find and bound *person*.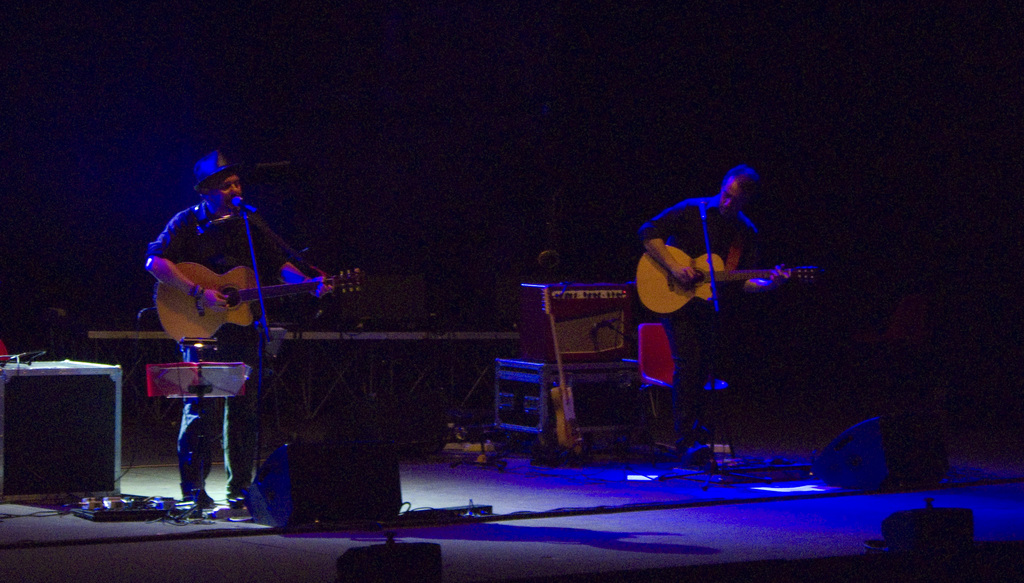
Bound: 618, 162, 796, 451.
